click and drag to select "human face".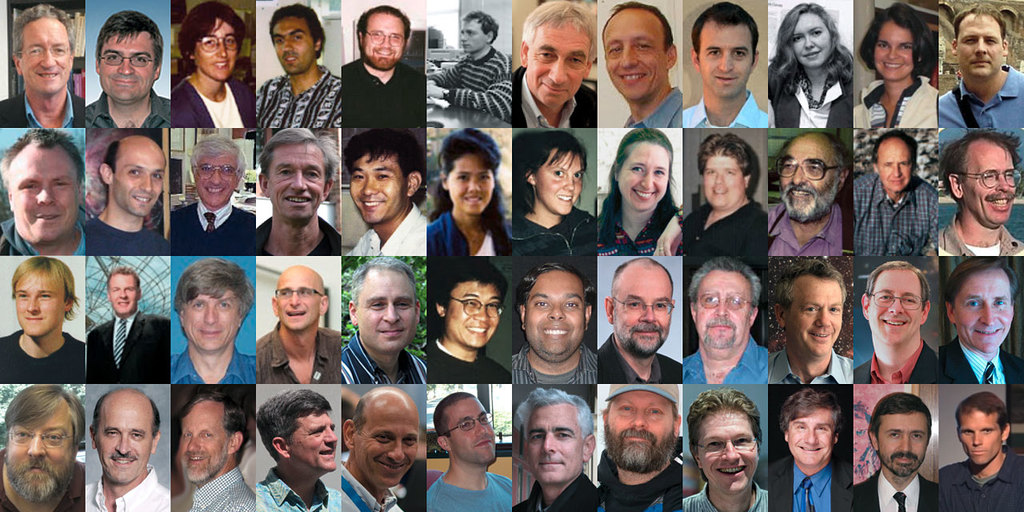
Selection: BBox(790, 407, 835, 464).
